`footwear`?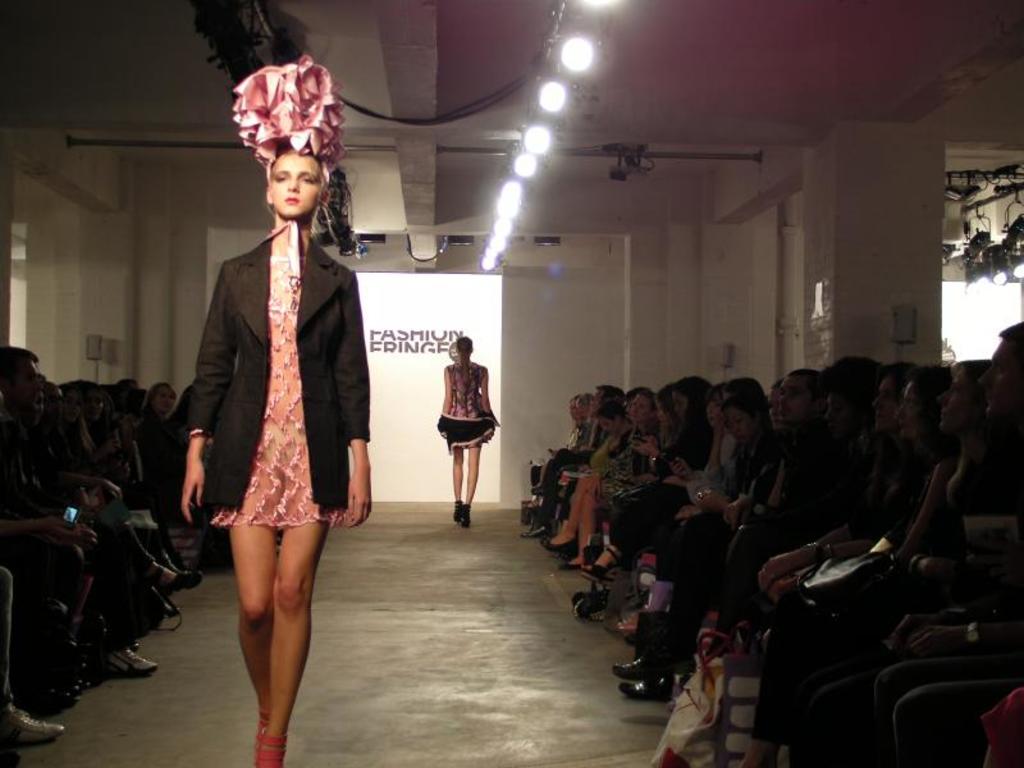
256/730/288/767
